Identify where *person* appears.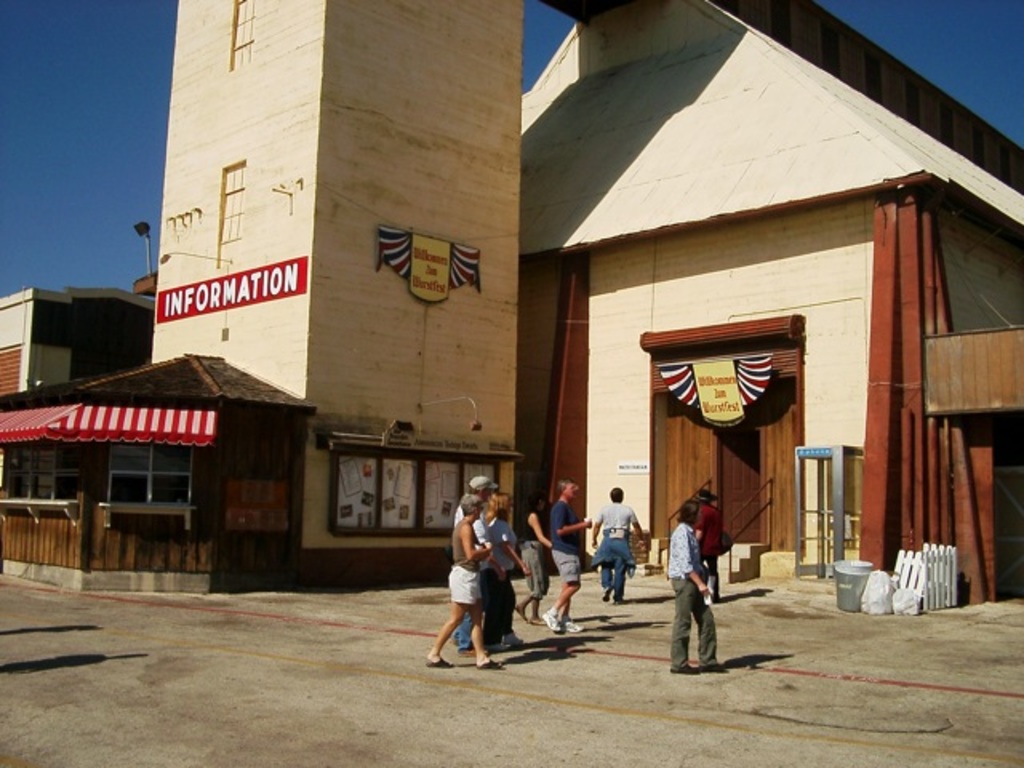
Appears at 478/491/523/650.
